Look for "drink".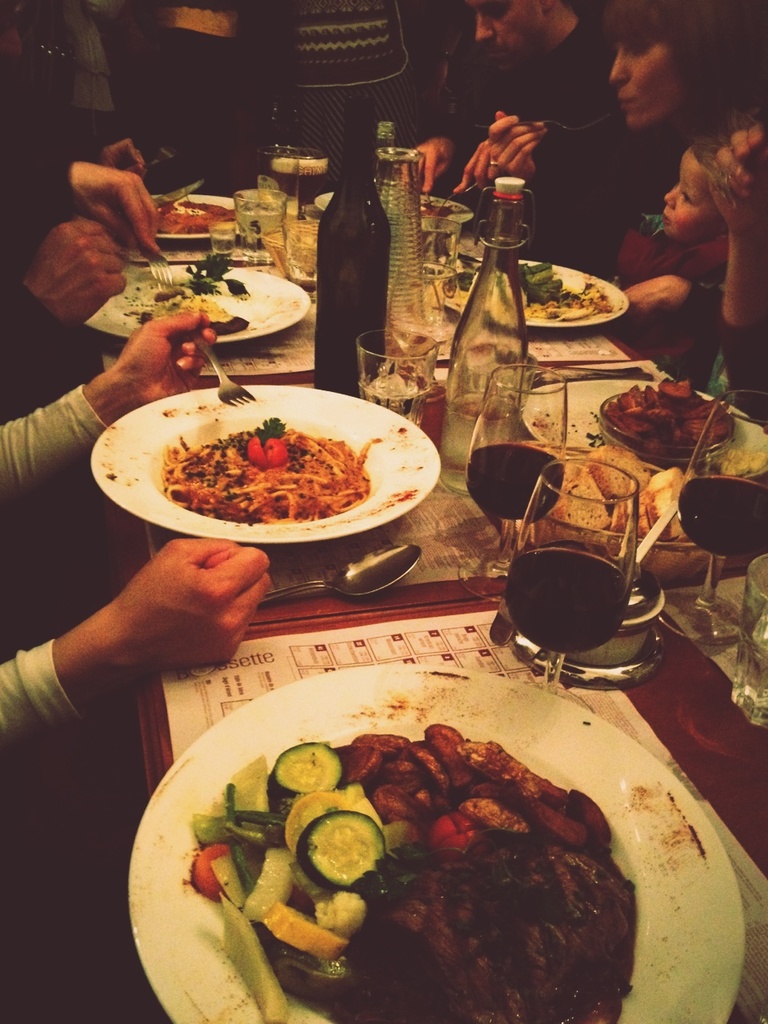
Found: [x1=501, y1=547, x2=633, y2=651].
